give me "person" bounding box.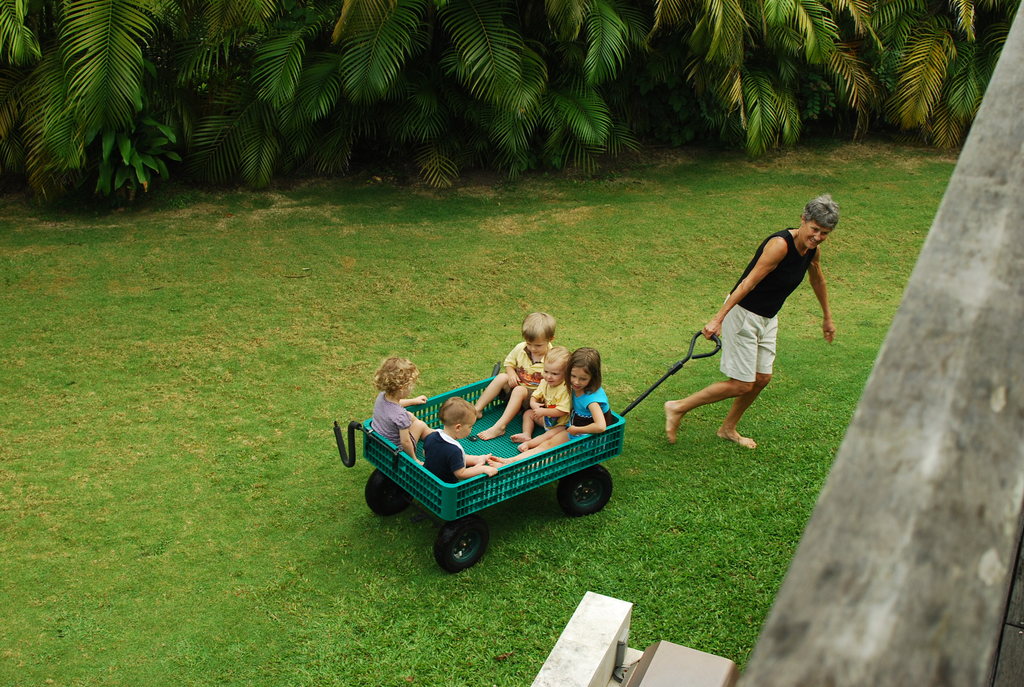
{"x1": 664, "y1": 196, "x2": 835, "y2": 453}.
